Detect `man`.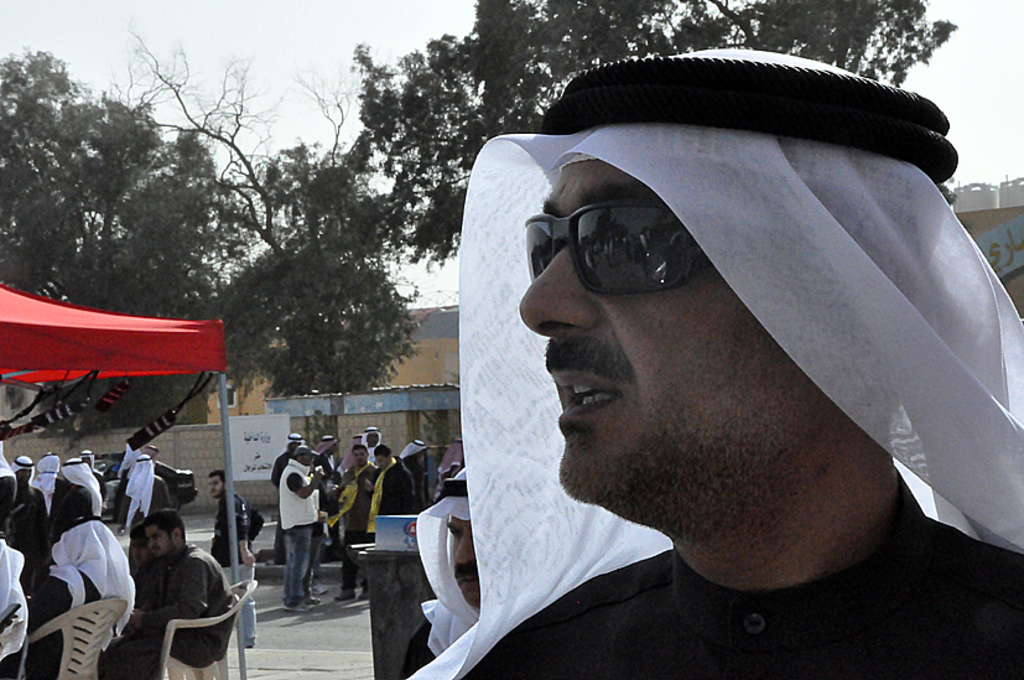
Detected at <region>389, 68, 1023, 679</region>.
